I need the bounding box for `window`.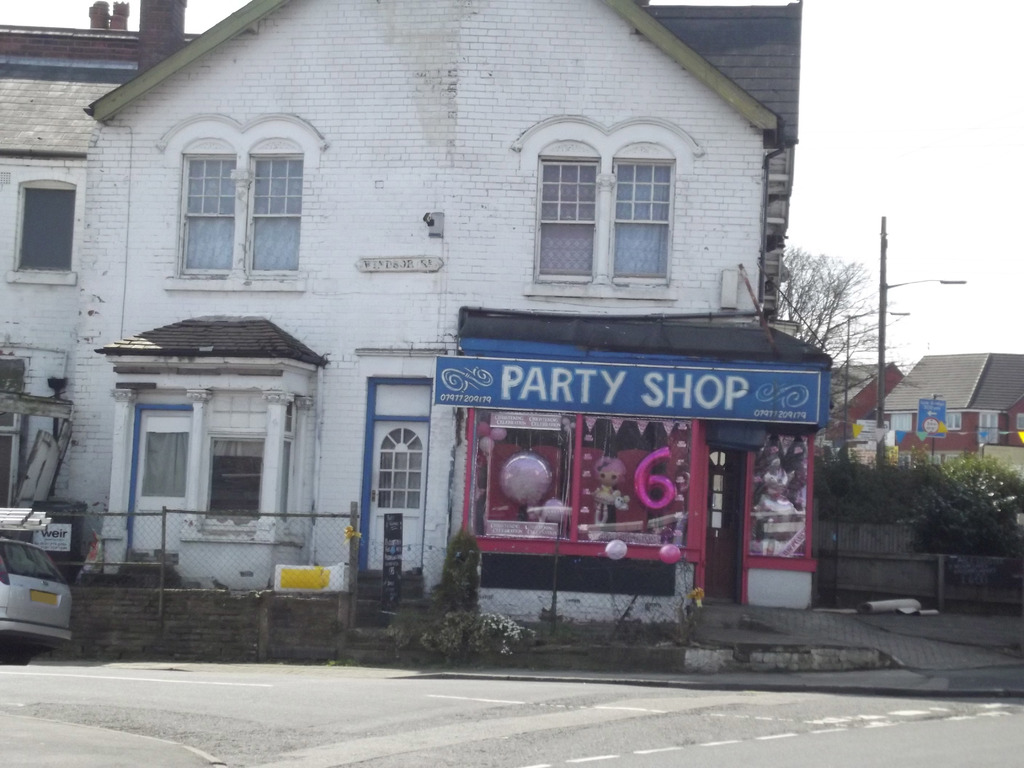
Here it is: detection(185, 157, 232, 273).
